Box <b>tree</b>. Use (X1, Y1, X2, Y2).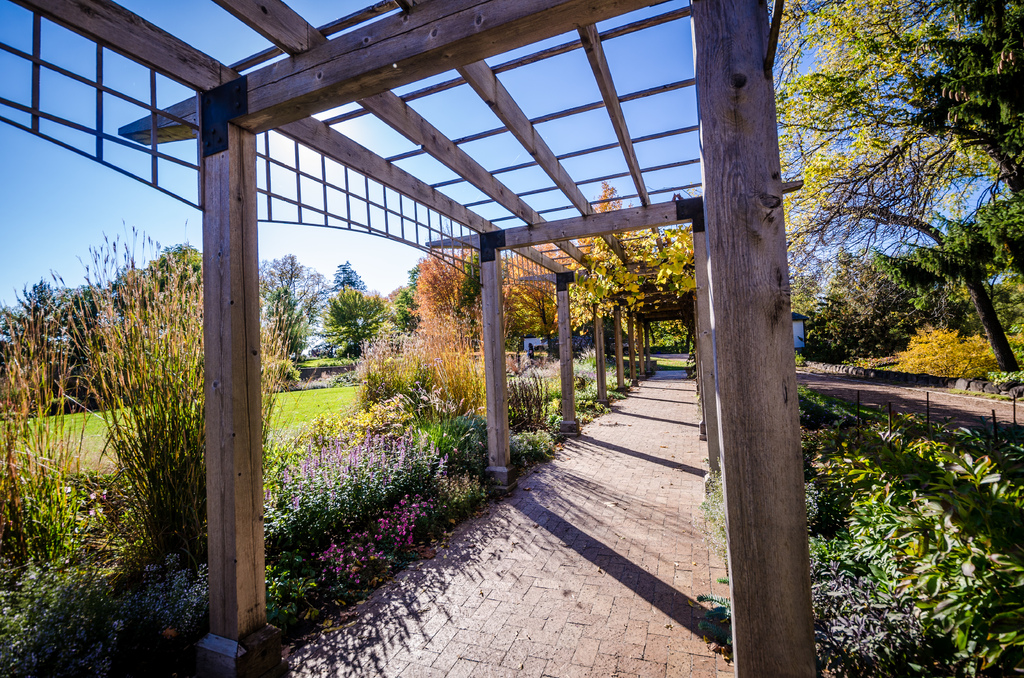
(257, 283, 309, 372).
